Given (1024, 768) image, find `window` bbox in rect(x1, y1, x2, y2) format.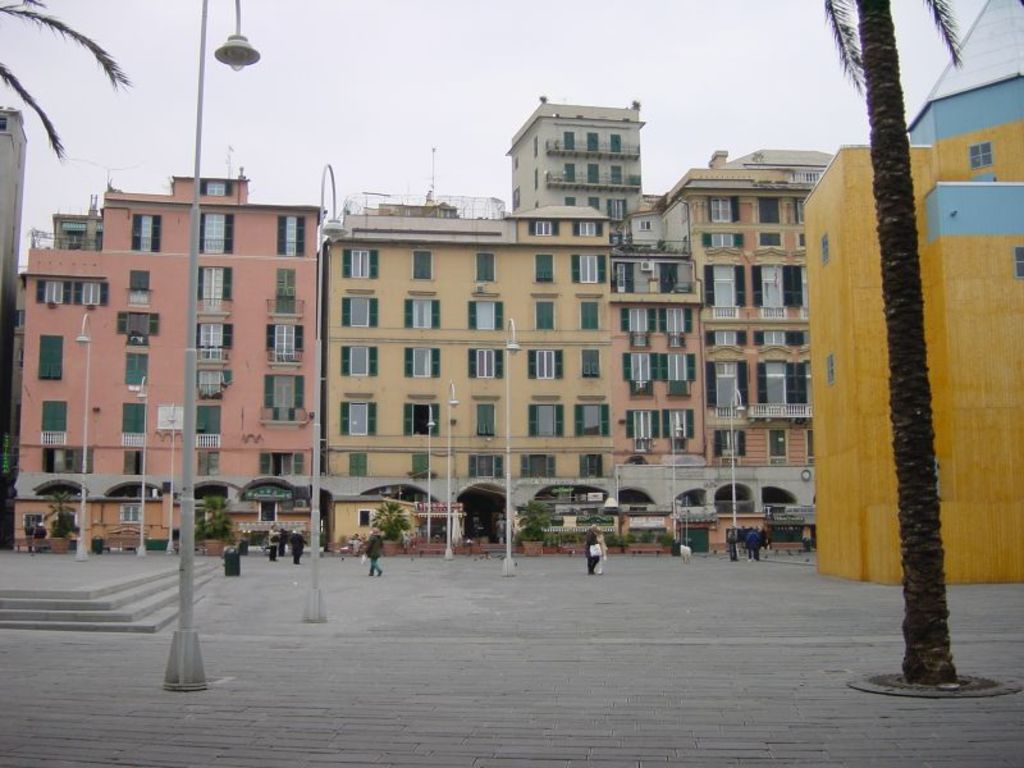
rect(404, 301, 440, 330).
